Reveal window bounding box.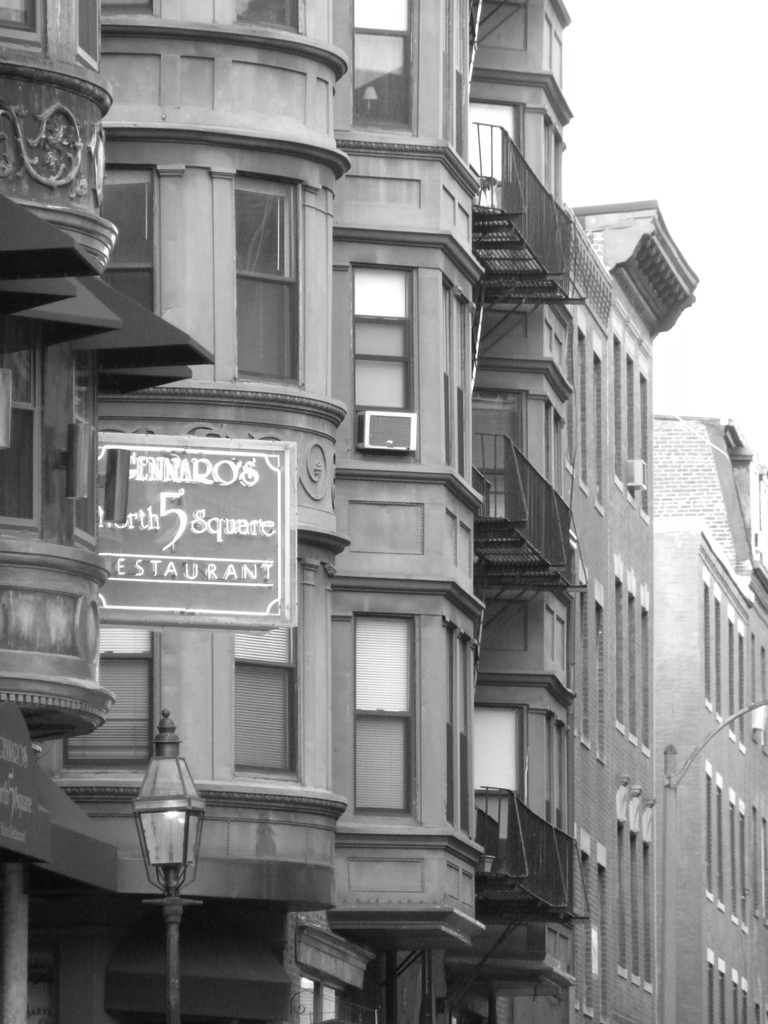
Revealed: [339,0,422,131].
